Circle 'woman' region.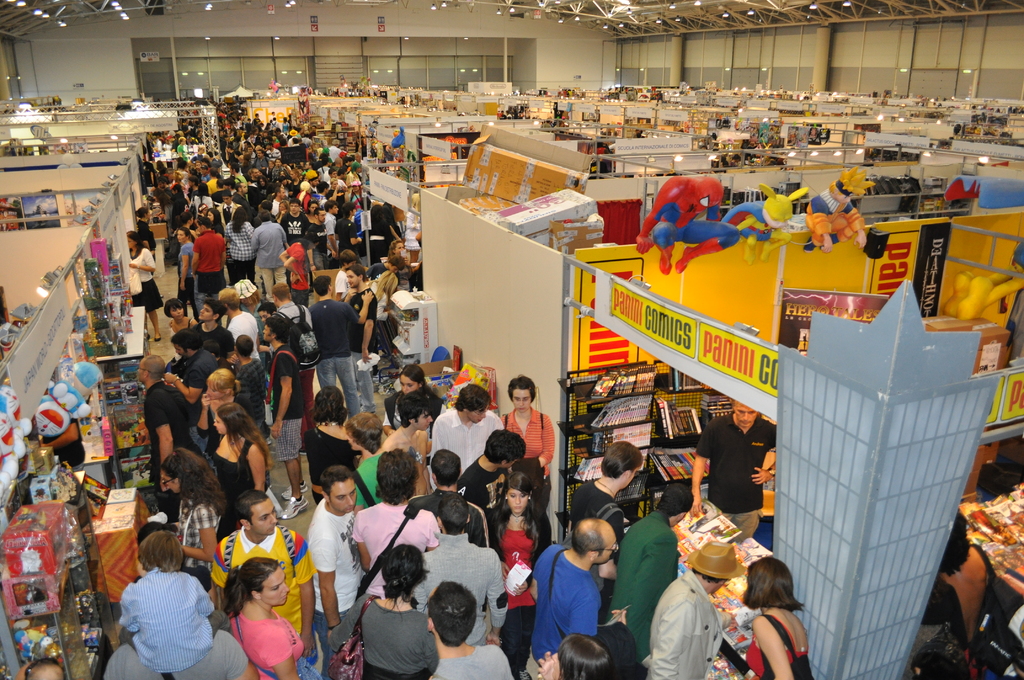
Region: 165 296 198 363.
